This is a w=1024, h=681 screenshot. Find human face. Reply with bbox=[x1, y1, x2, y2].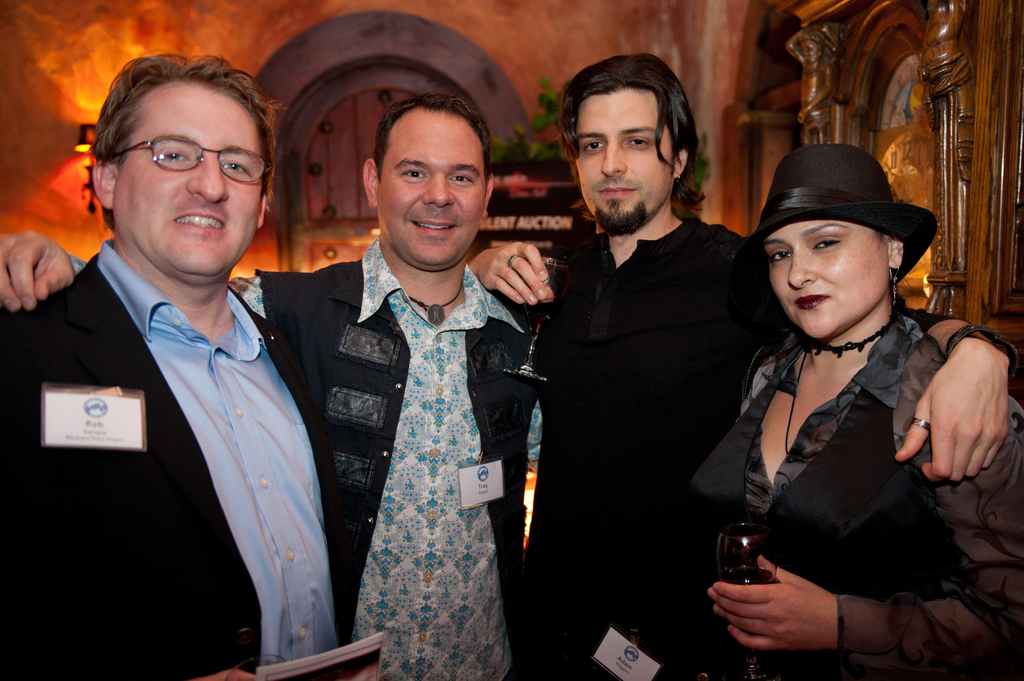
bbox=[378, 118, 488, 265].
